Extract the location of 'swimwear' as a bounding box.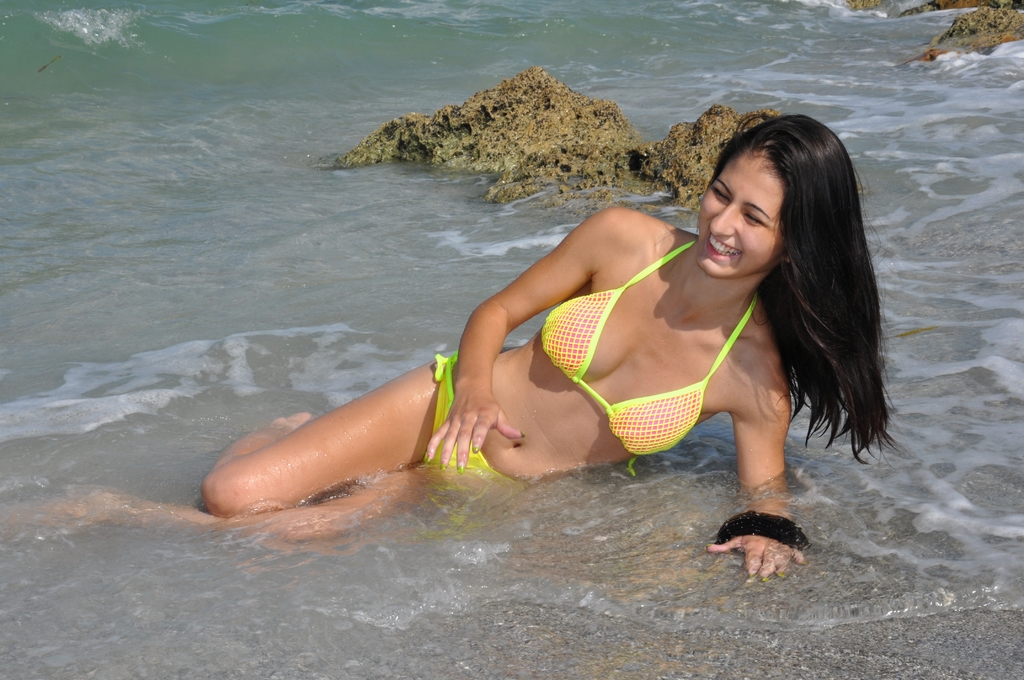
left=542, top=240, right=753, bottom=458.
